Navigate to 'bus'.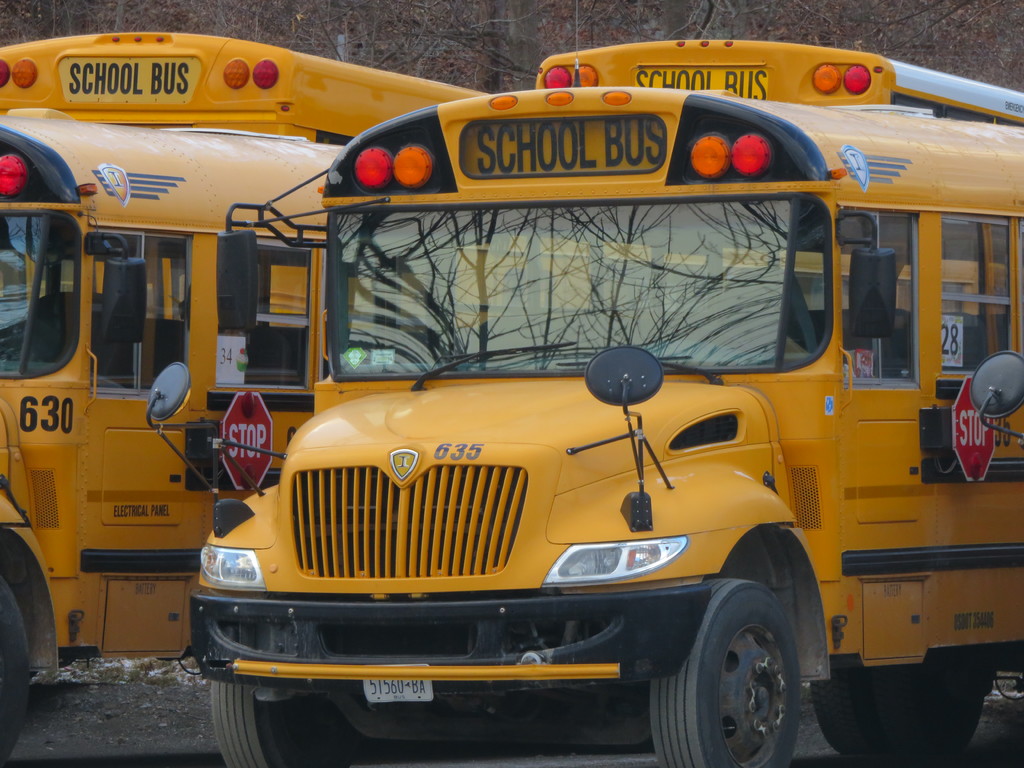
Navigation target: detection(0, 33, 500, 337).
